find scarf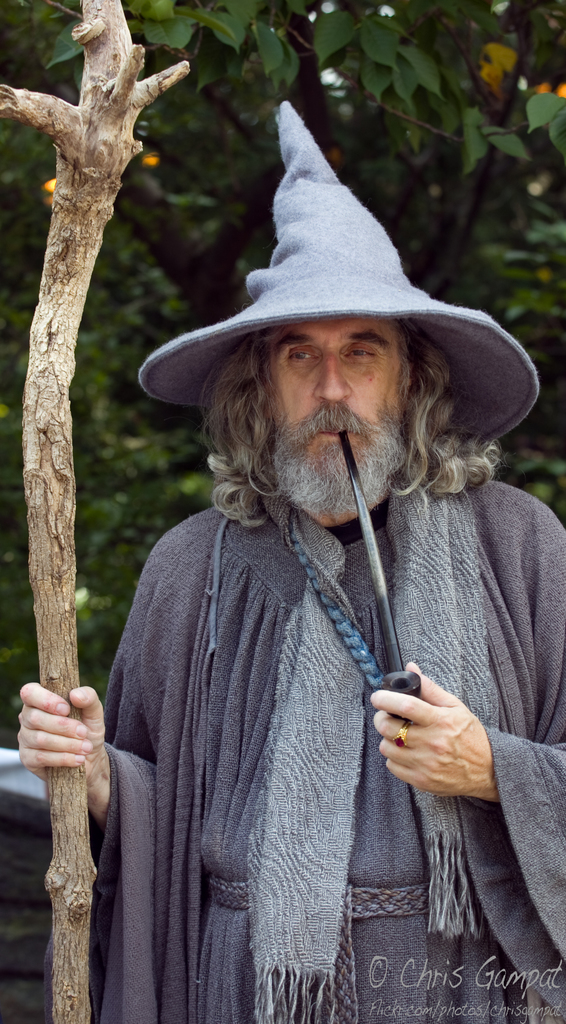
[247,478,489,1023]
